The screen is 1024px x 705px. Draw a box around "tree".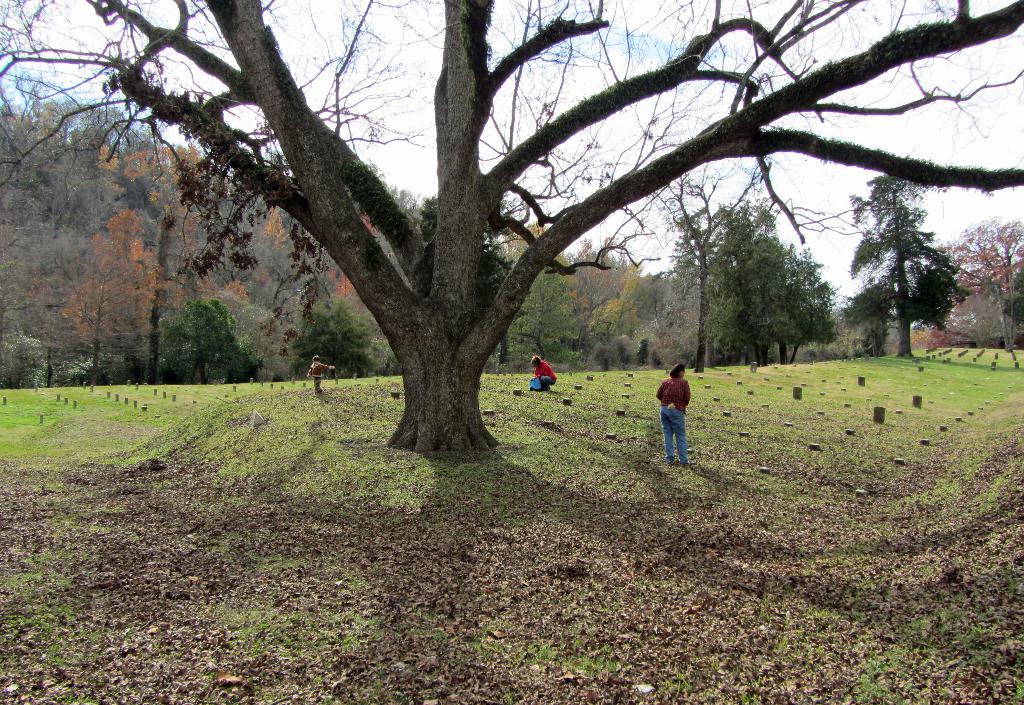
[left=942, top=201, right=1023, bottom=373].
